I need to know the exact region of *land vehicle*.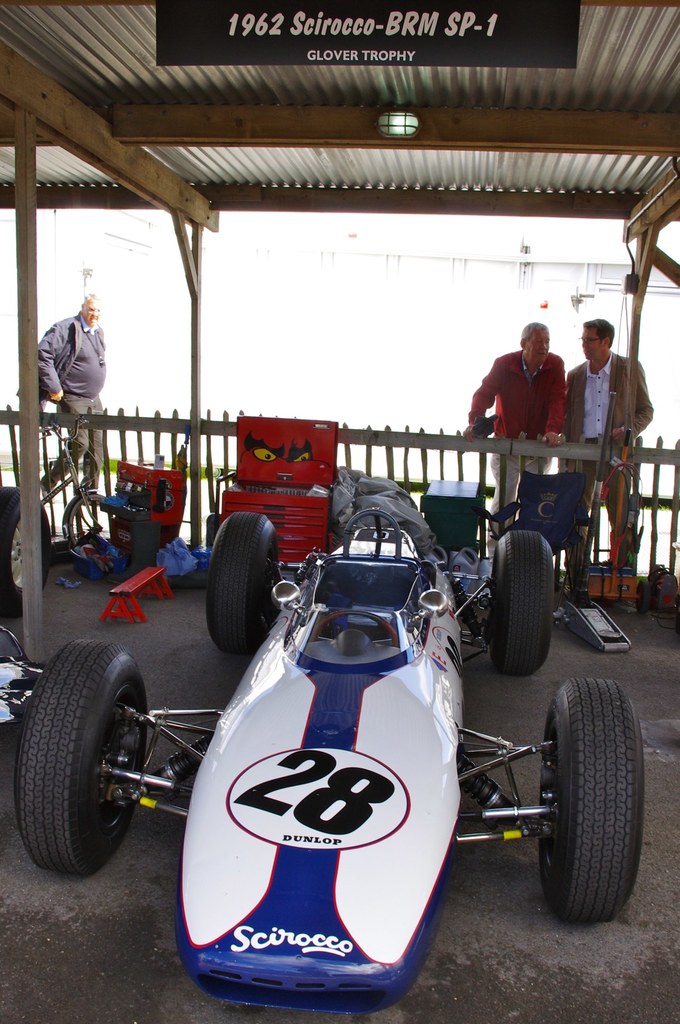
Region: pyautogui.locateOnScreen(0, 483, 20, 614).
